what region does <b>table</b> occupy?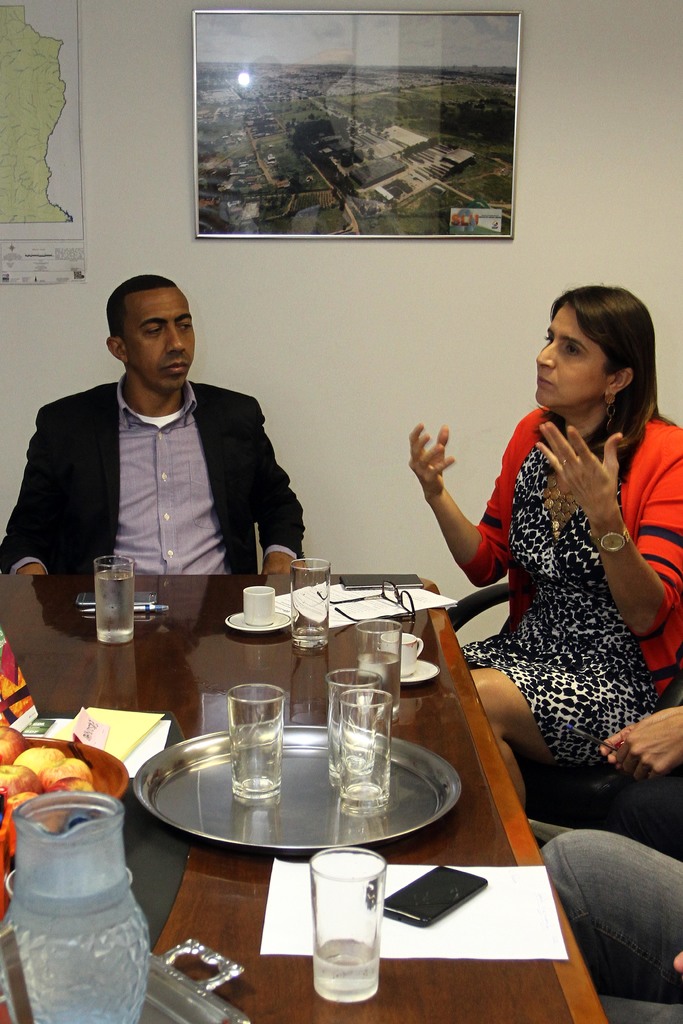
rect(0, 560, 606, 1023).
